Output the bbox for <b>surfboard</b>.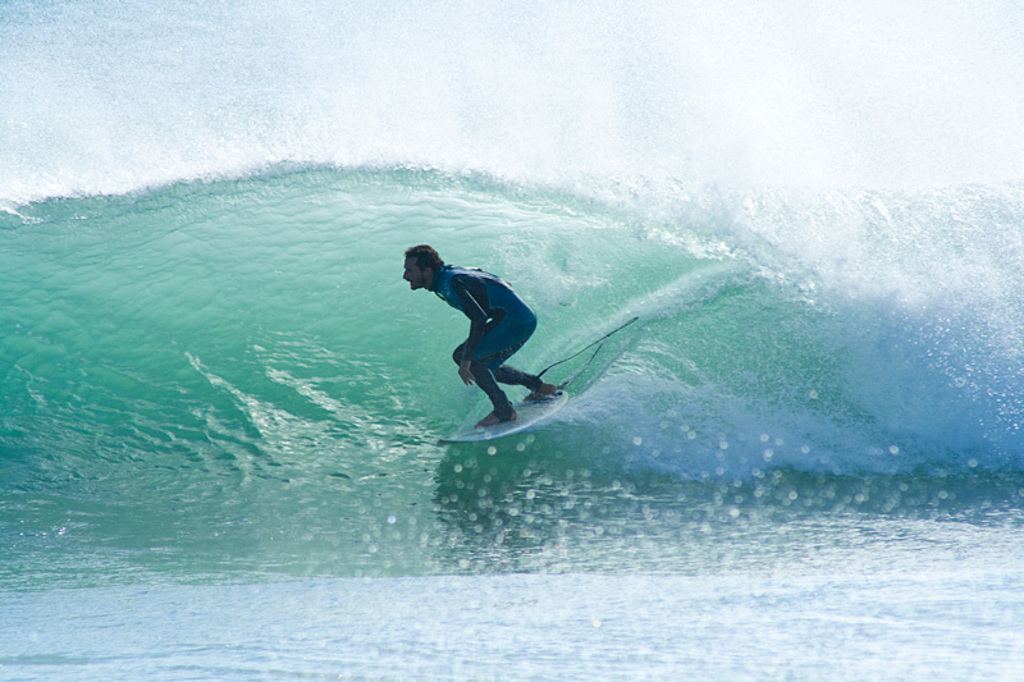
x1=434 y1=386 x2=572 y2=452.
